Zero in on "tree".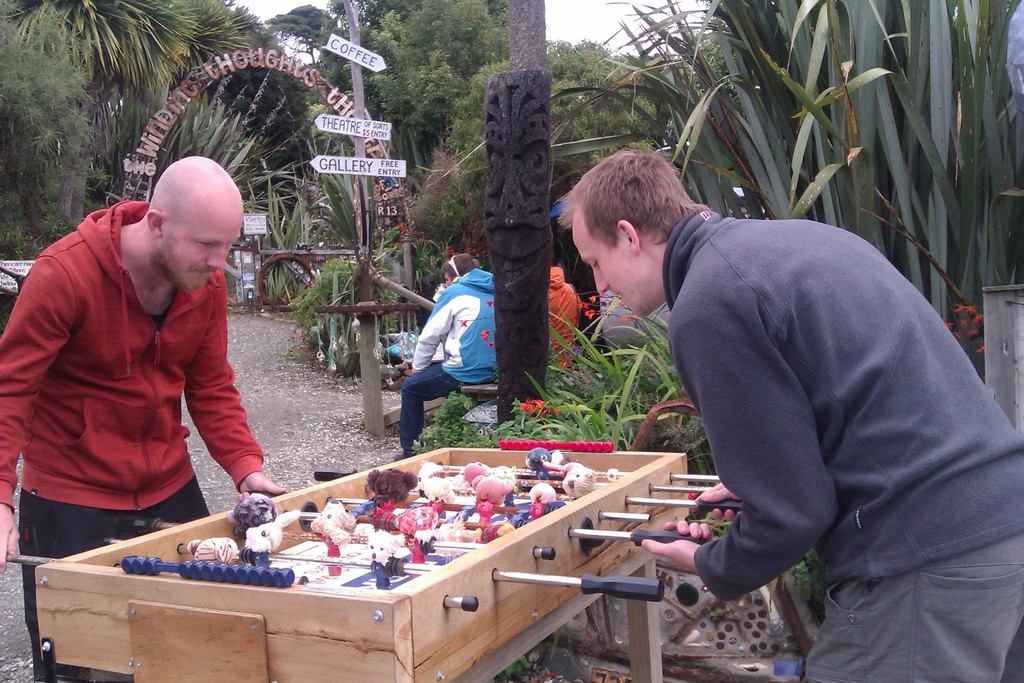
Zeroed in: 337, 0, 682, 313.
